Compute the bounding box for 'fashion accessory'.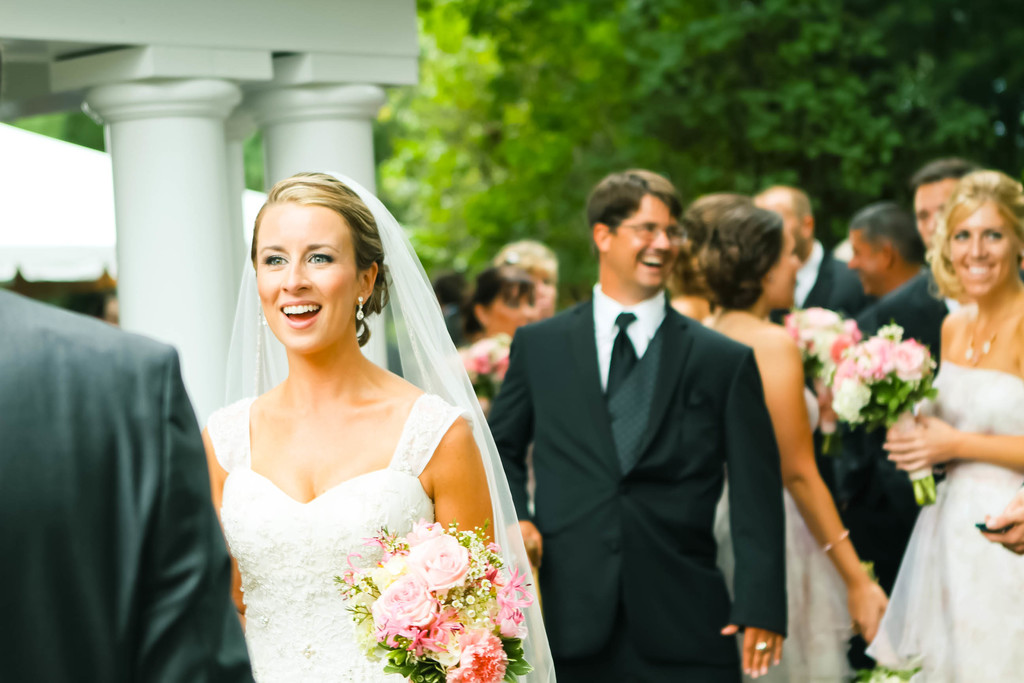
966/291/1018/365.
